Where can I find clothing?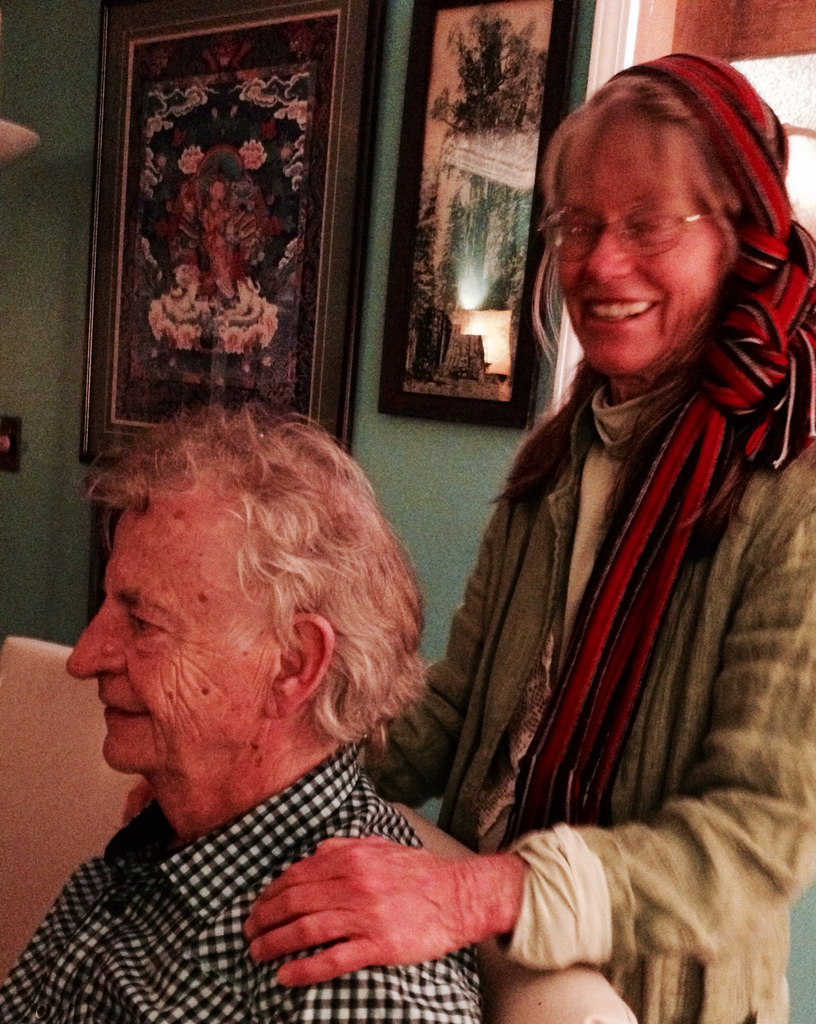
You can find it at bbox=[399, 127, 805, 1023].
